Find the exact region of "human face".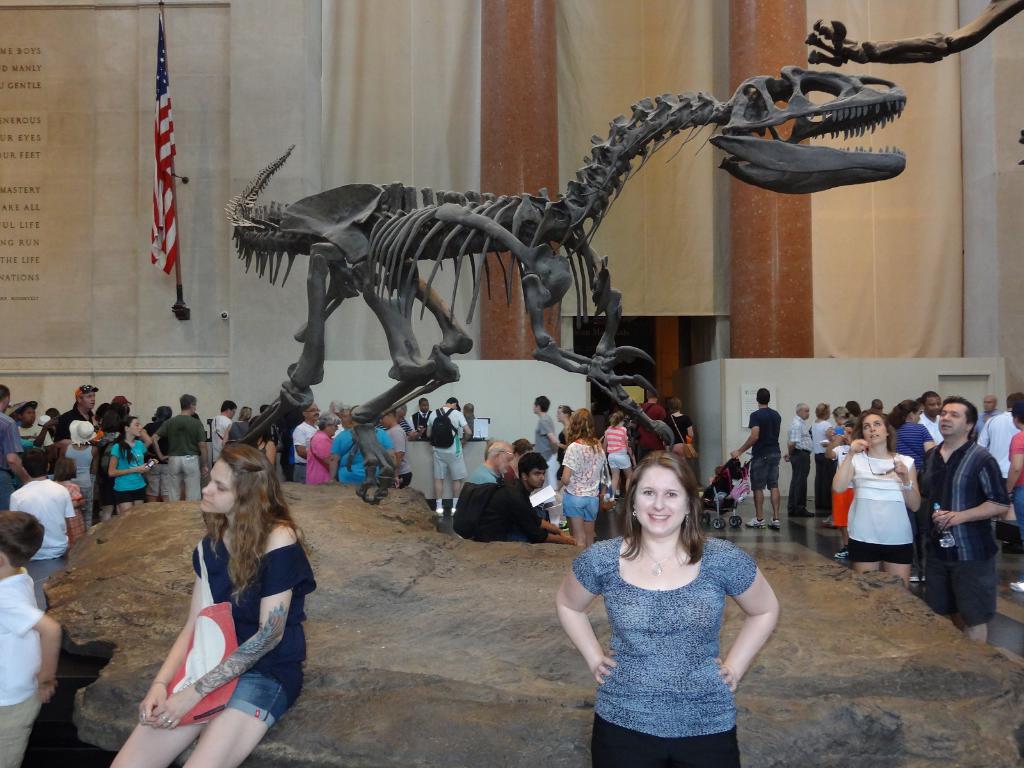
Exact region: select_region(863, 415, 886, 443).
